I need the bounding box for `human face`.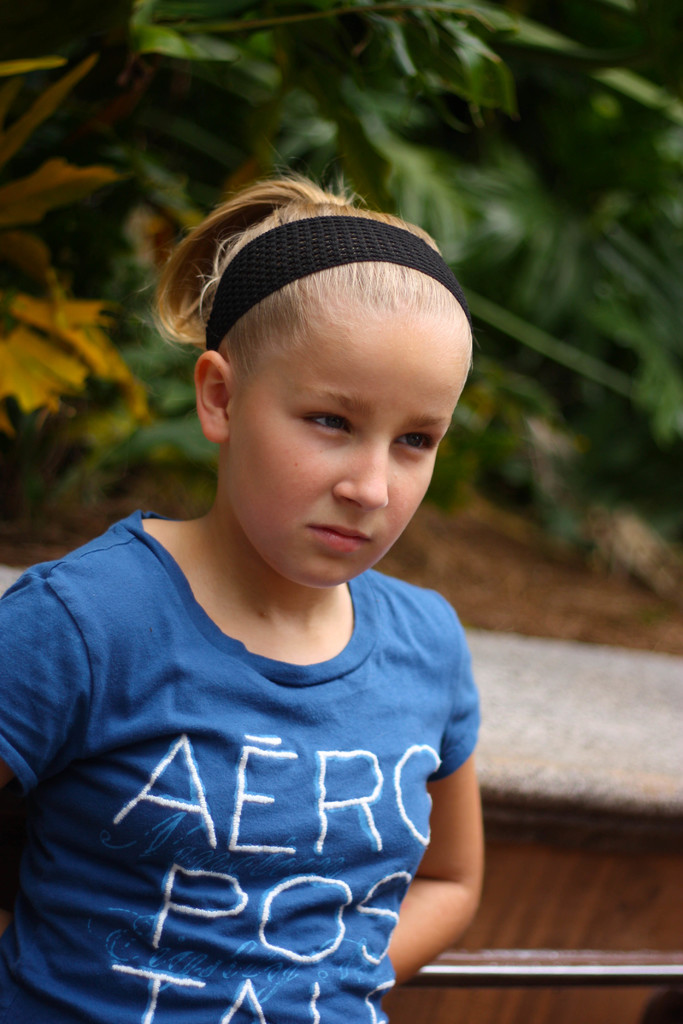
Here it is: (x1=227, y1=326, x2=466, y2=586).
